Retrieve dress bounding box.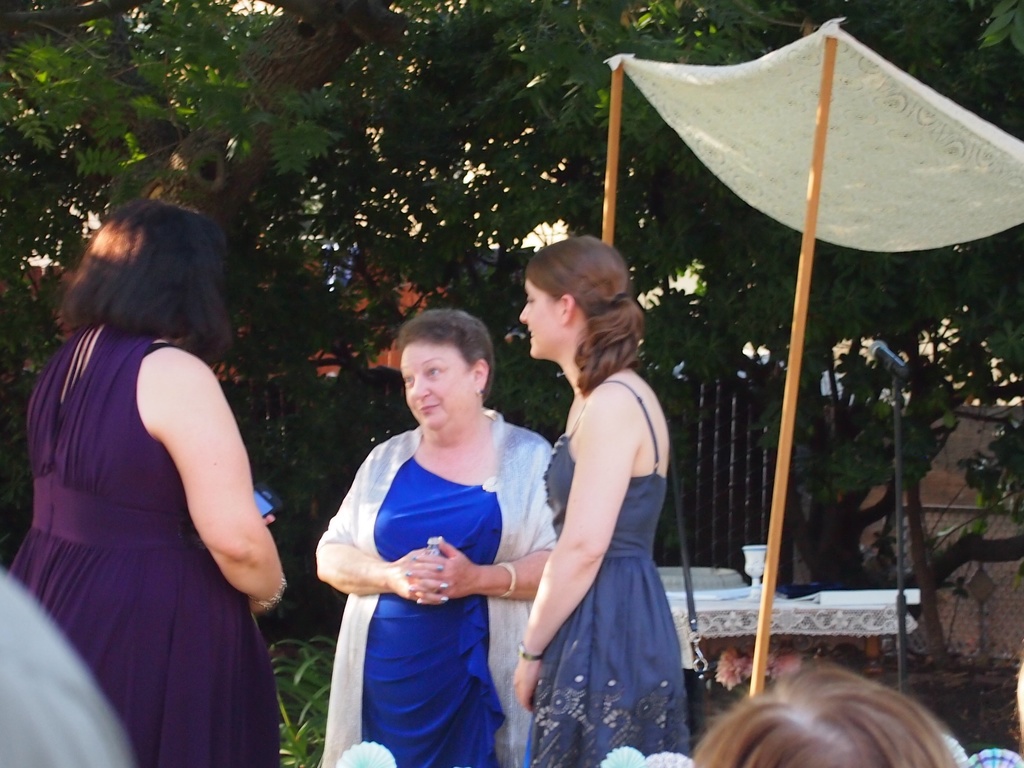
Bounding box: {"x1": 526, "y1": 380, "x2": 694, "y2": 767}.
